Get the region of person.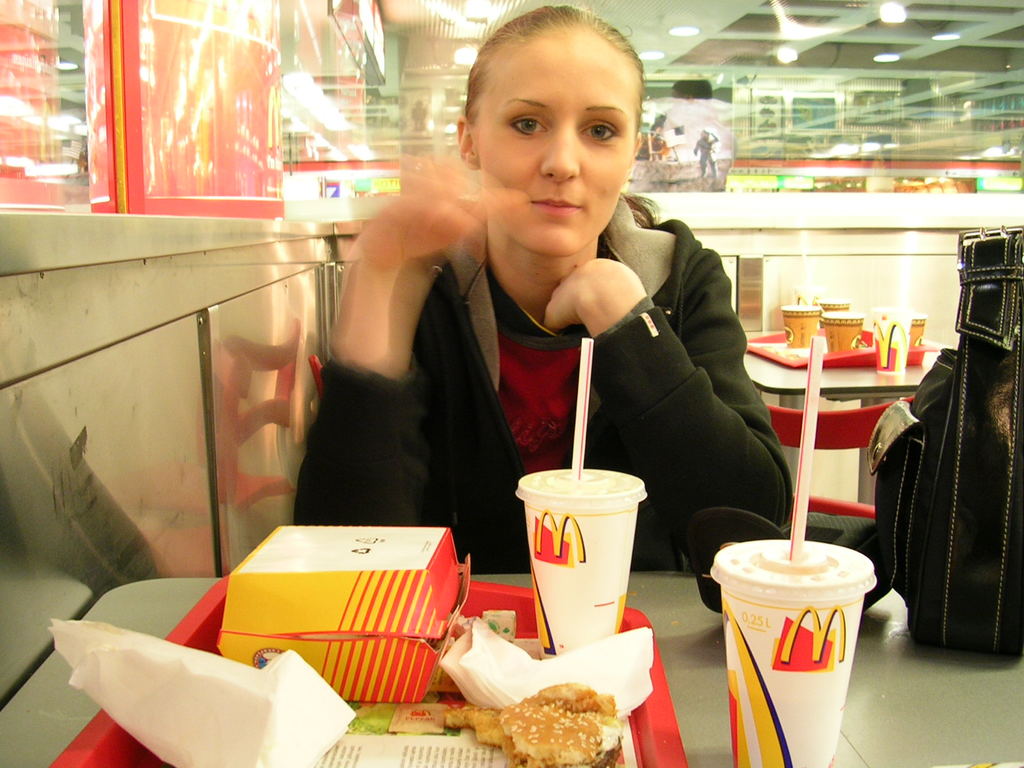
bbox=(298, 6, 798, 577).
